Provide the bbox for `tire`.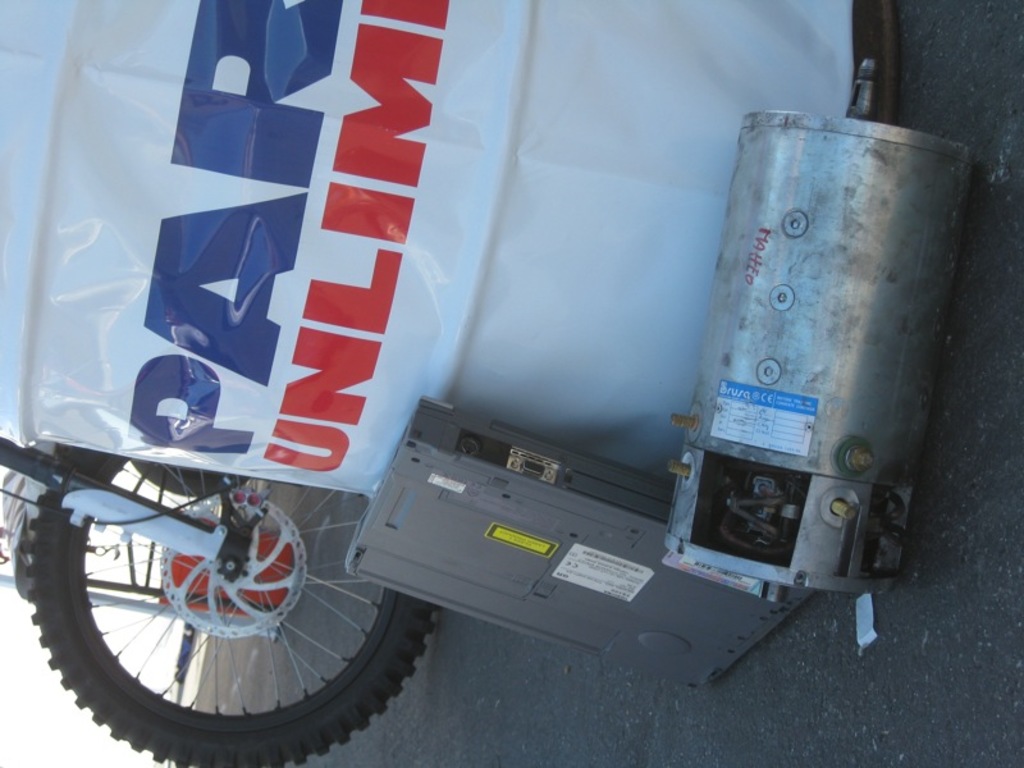
(28, 401, 370, 753).
